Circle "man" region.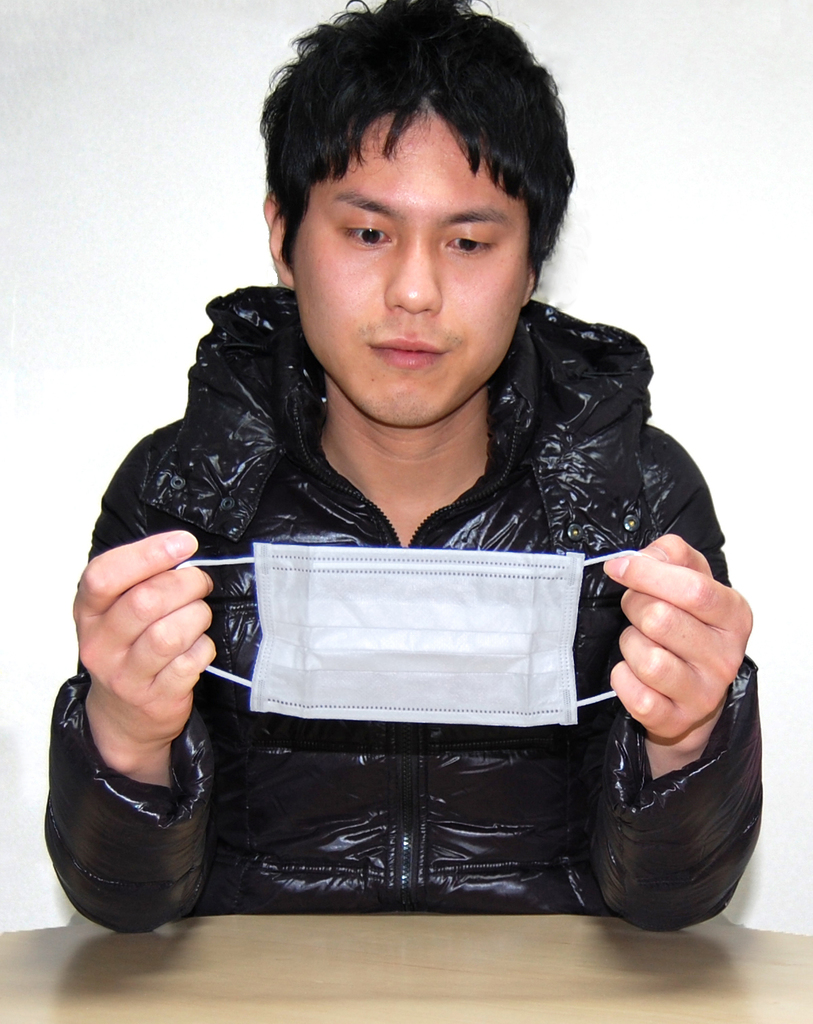
Region: (x1=60, y1=0, x2=758, y2=960).
